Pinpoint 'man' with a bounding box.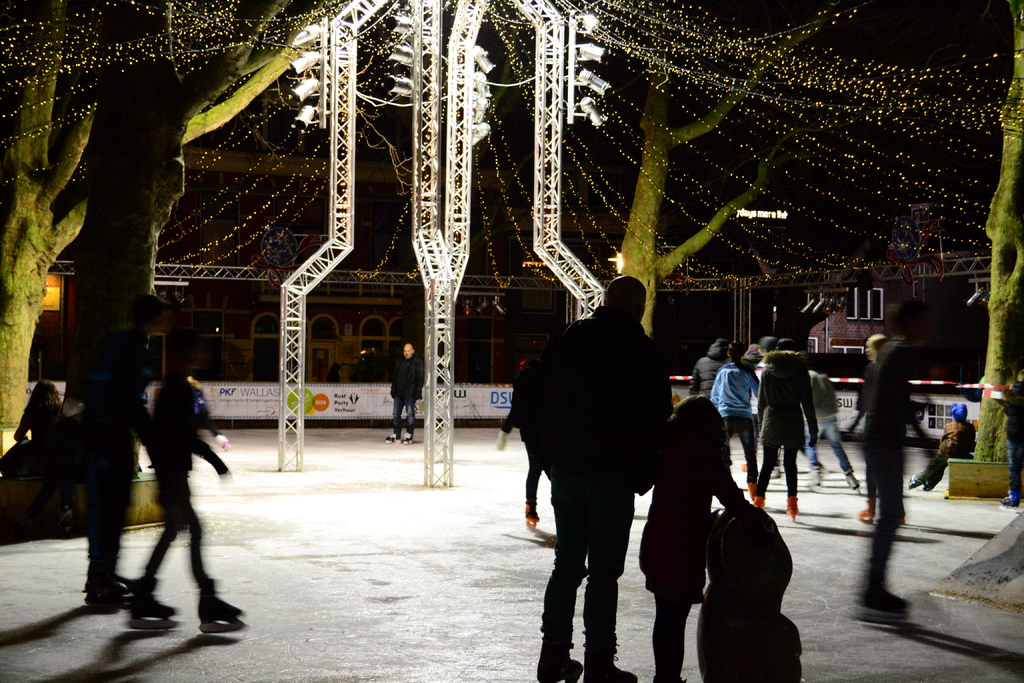
x1=384, y1=343, x2=426, y2=444.
